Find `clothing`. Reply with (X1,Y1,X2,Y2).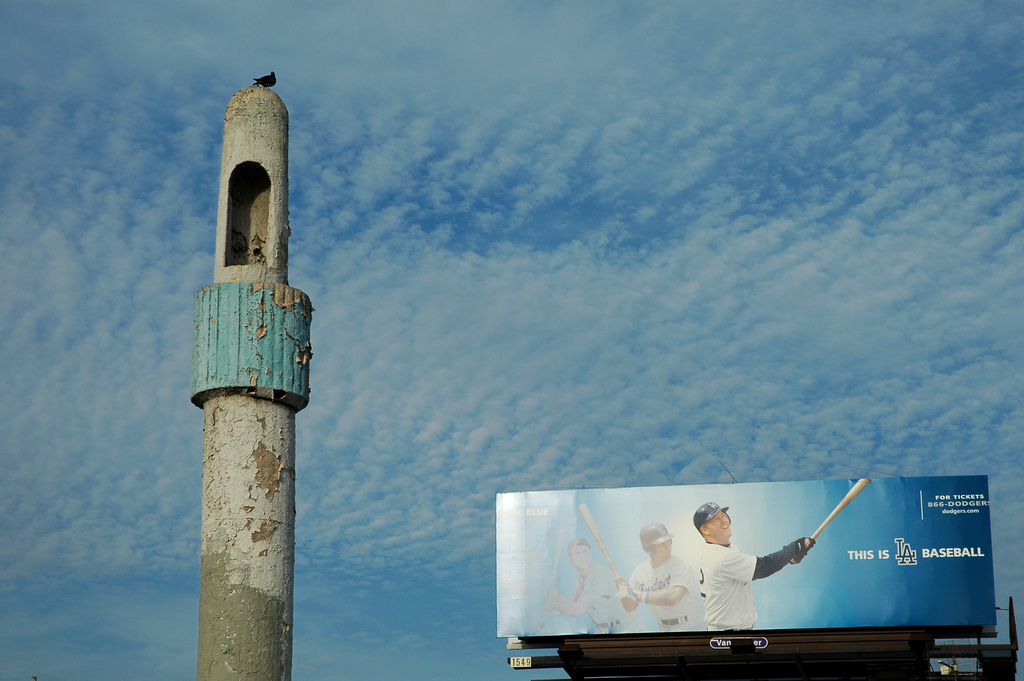
(634,564,677,623).
